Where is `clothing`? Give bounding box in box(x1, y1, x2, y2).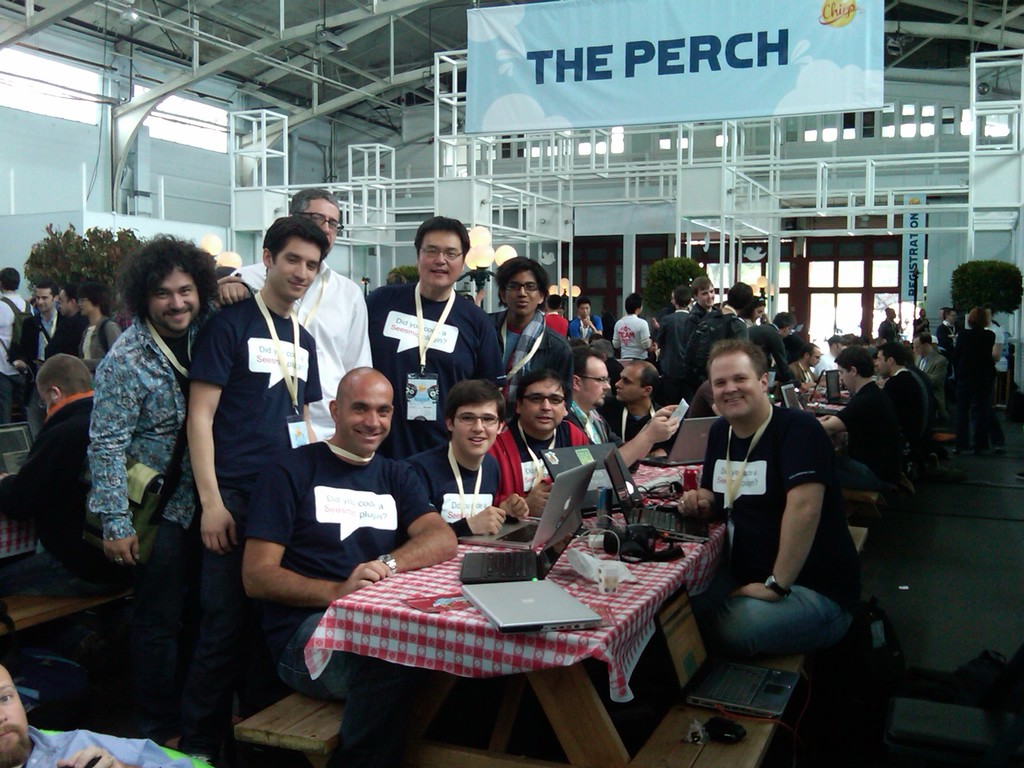
box(687, 365, 855, 705).
